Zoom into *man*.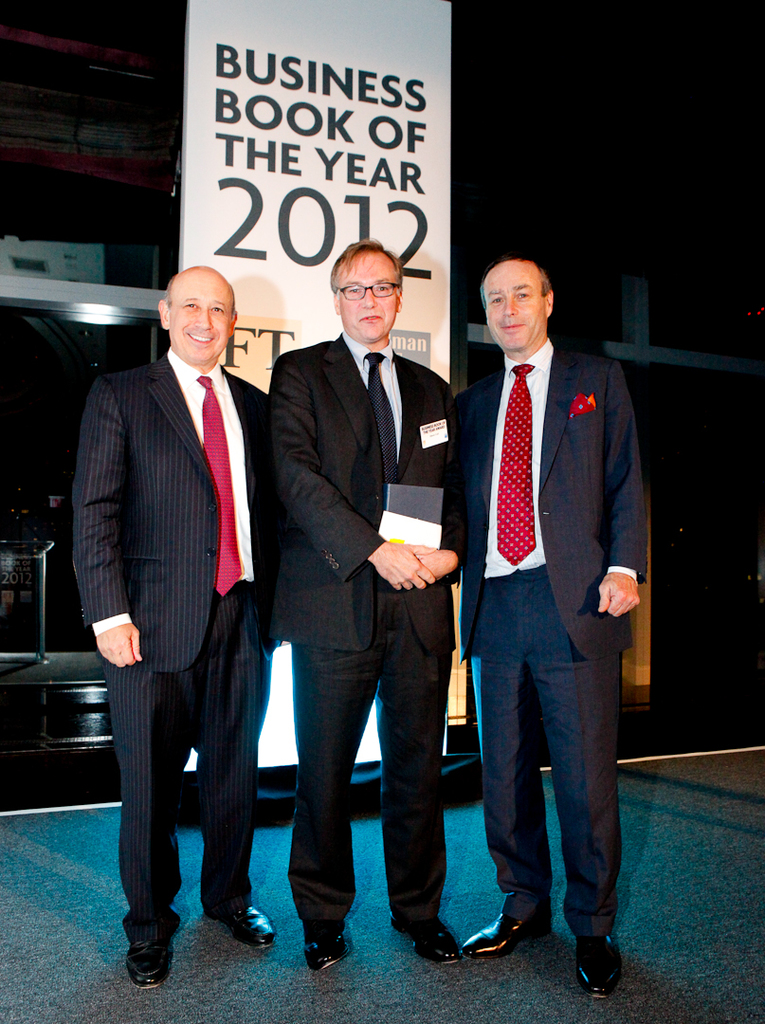
Zoom target: <region>74, 265, 293, 994</region>.
